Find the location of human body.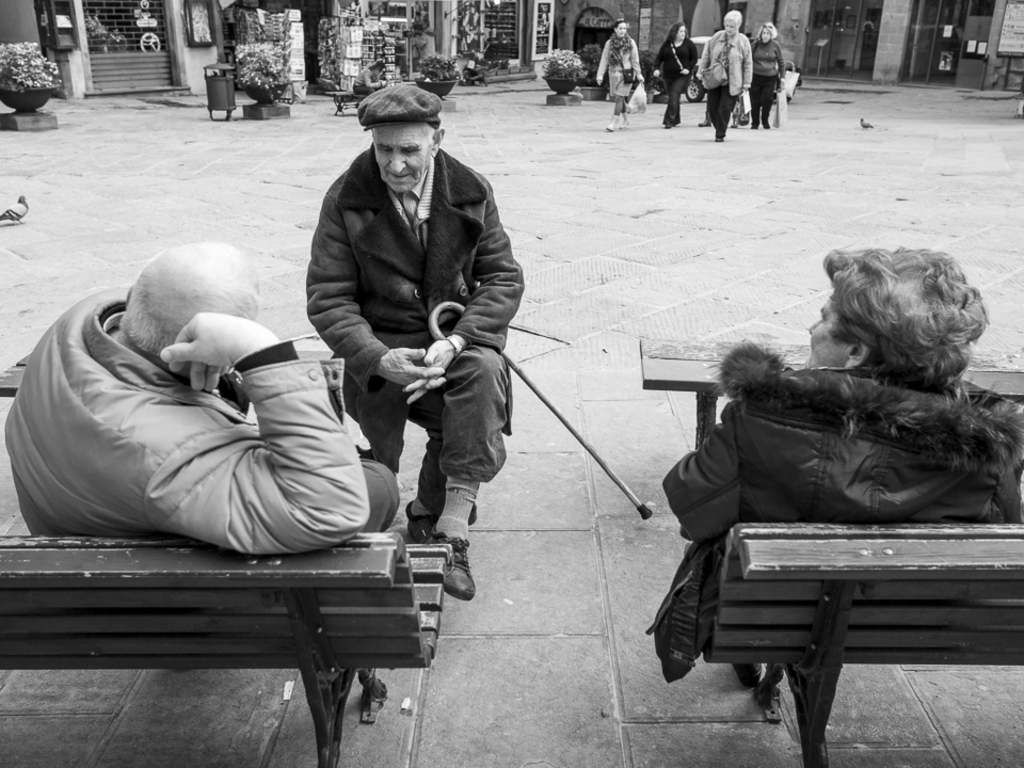
Location: 594/18/646/139.
